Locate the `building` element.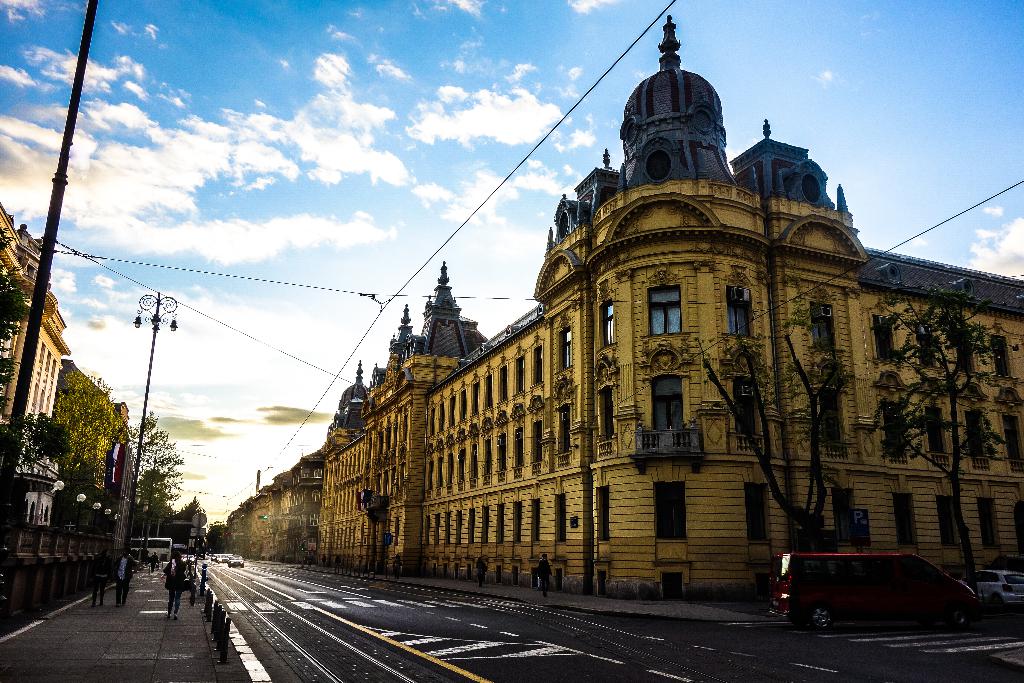
Element bbox: bbox=[0, 201, 72, 525].
